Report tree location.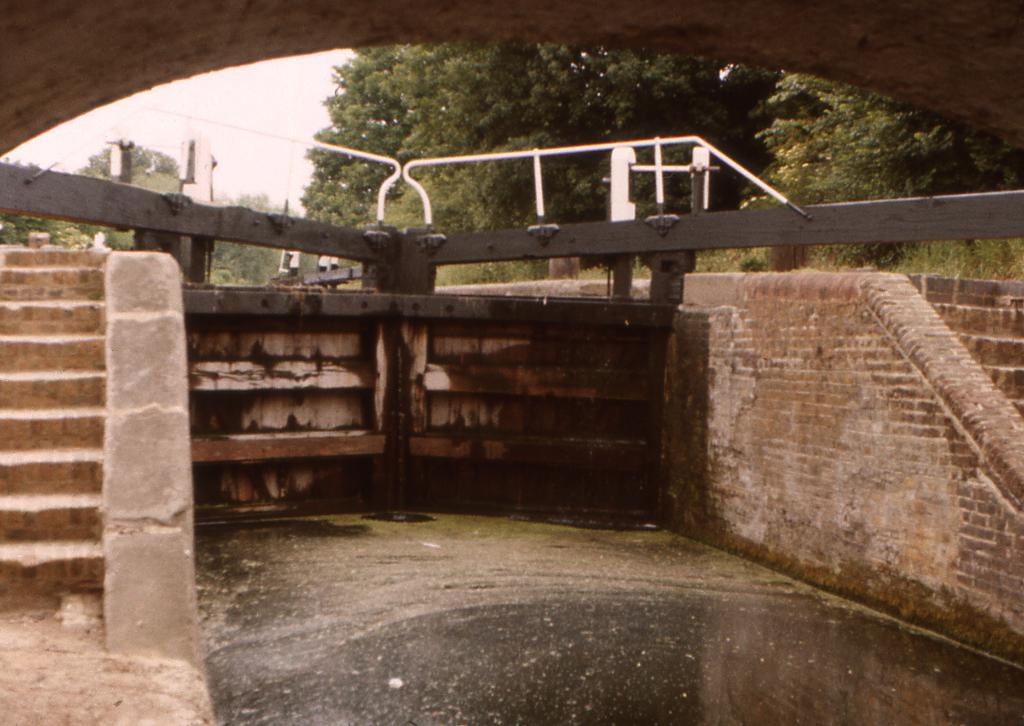
Report: [x1=67, y1=138, x2=189, y2=183].
